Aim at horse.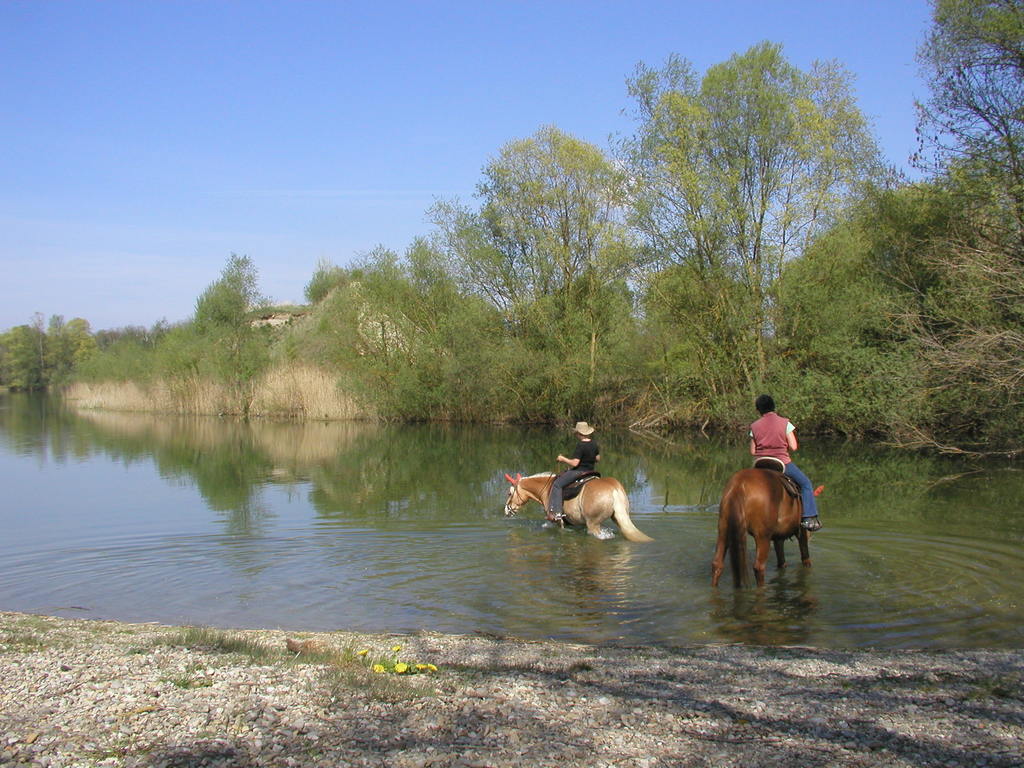
Aimed at (left=711, top=467, right=825, bottom=590).
